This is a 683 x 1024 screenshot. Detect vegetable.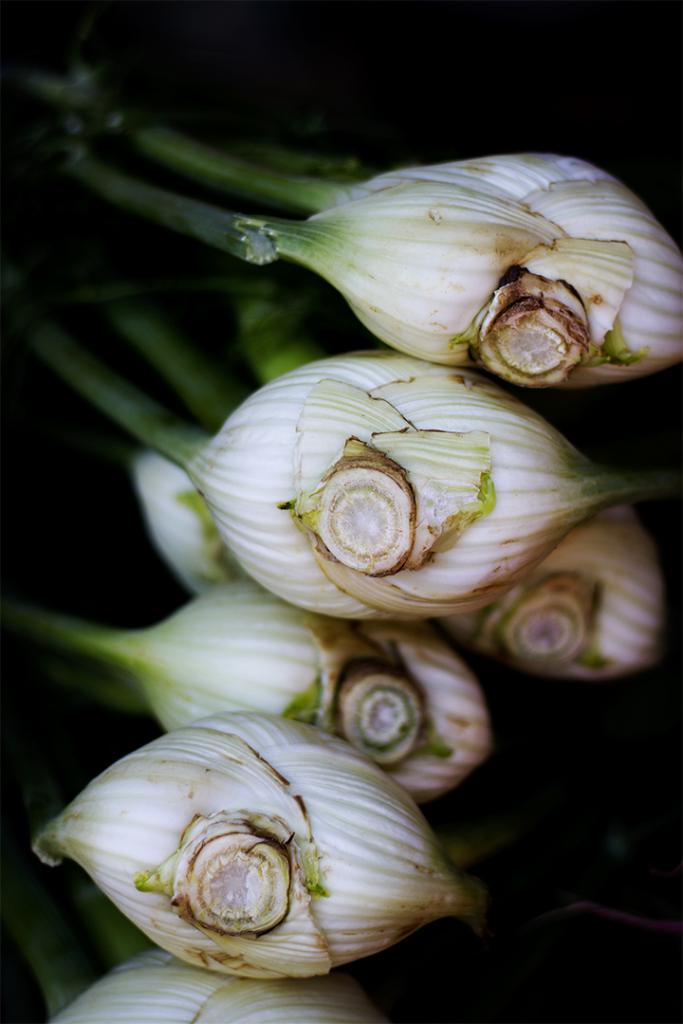
189 160 682 373.
